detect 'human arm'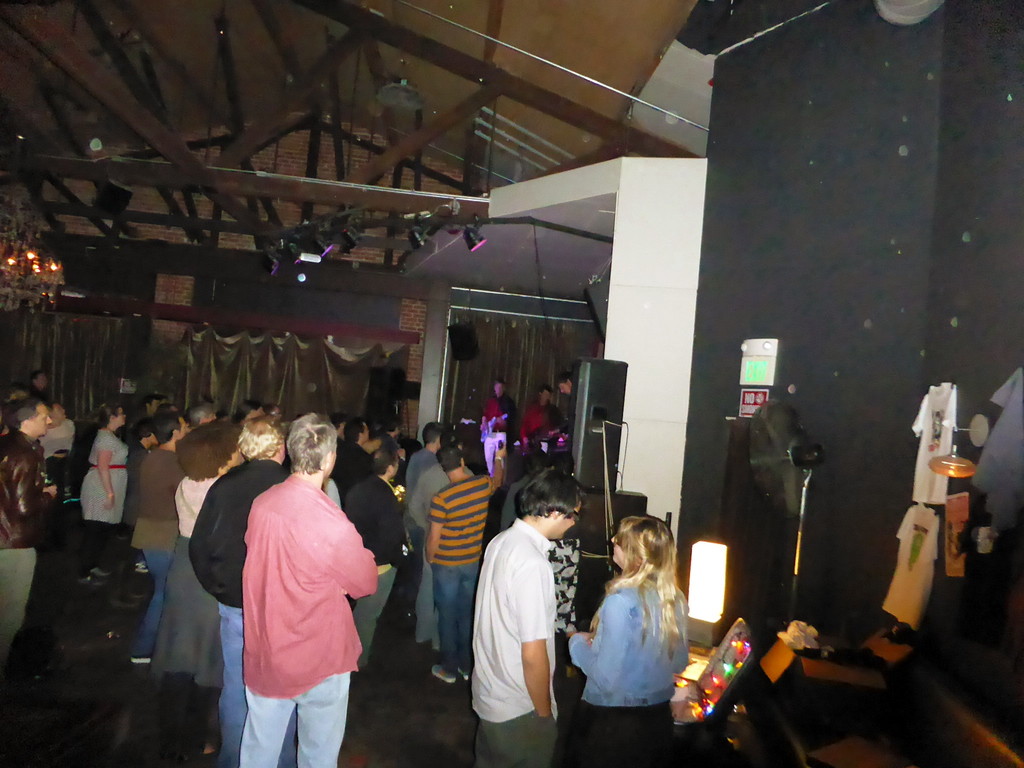
{"x1": 135, "y1": 445, "x2": 156, "y2": 484}
